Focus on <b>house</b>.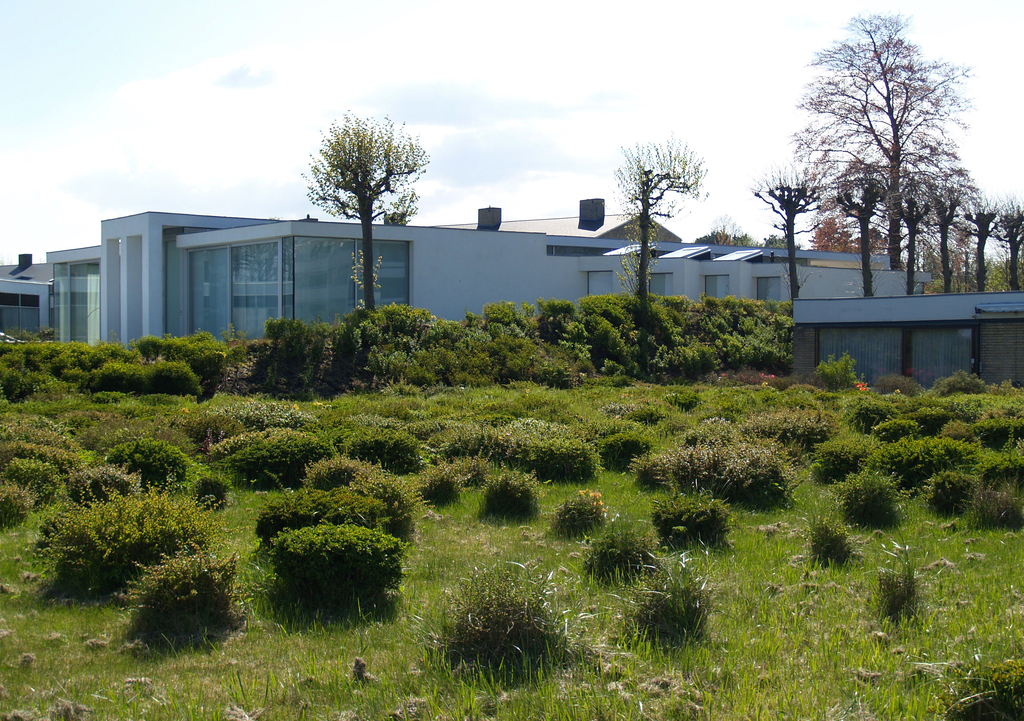
Focused at box(44, 211, 901, 346).
